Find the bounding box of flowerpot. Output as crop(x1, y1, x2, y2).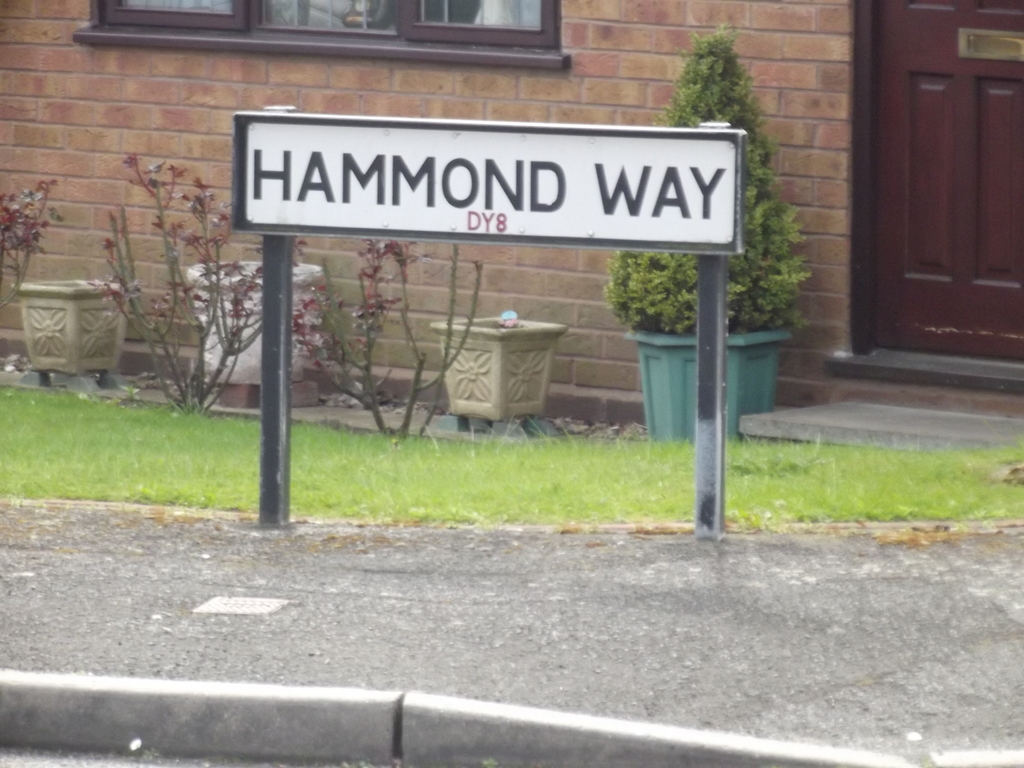
crop(435, 312, 570, 431).
